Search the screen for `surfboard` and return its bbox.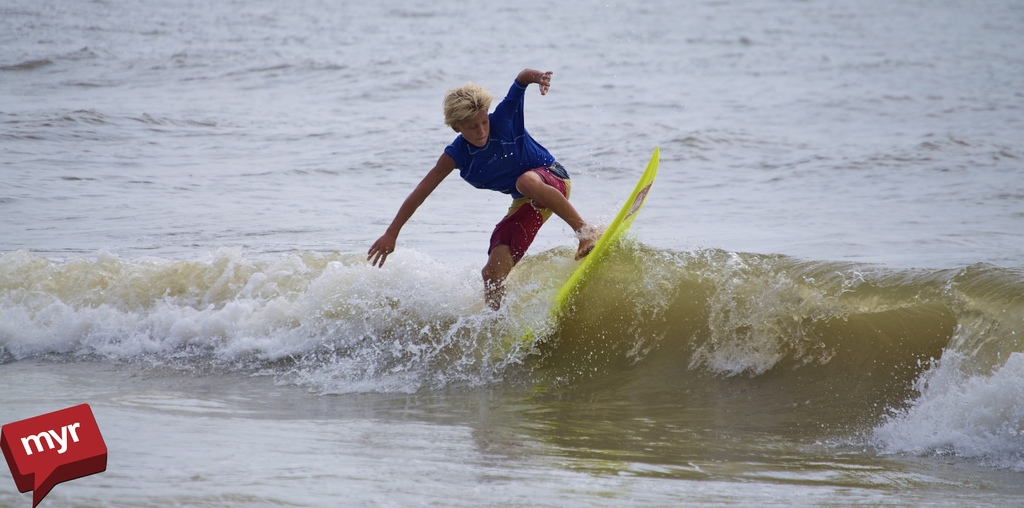
Found: bbox=(505, 153, 660, 355).
